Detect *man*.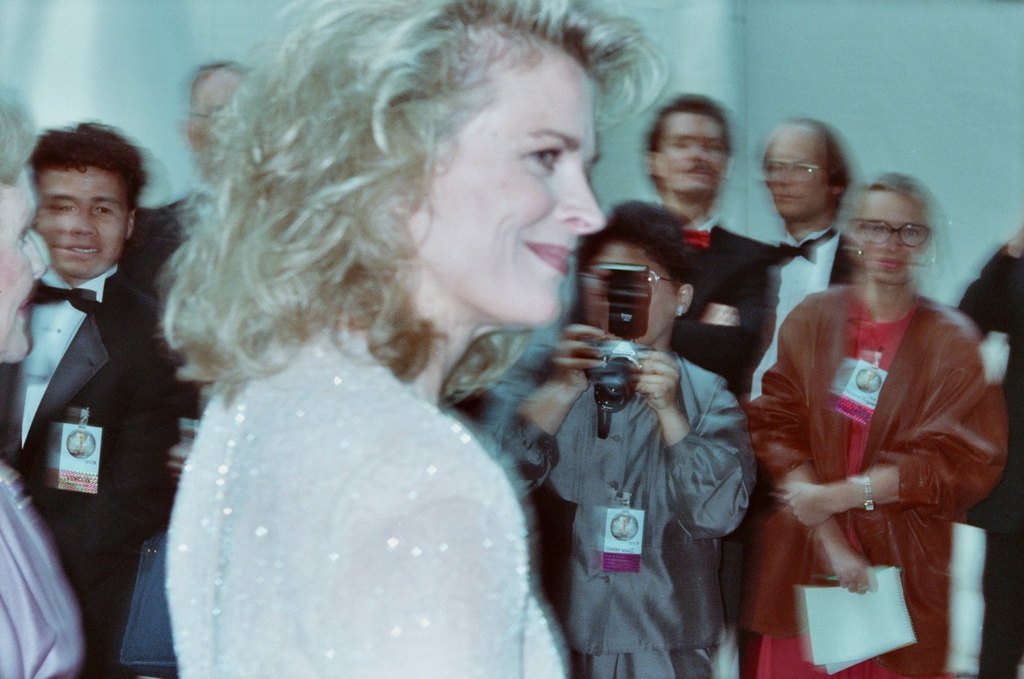
Detected at box=[756, 116, 865, 393].
